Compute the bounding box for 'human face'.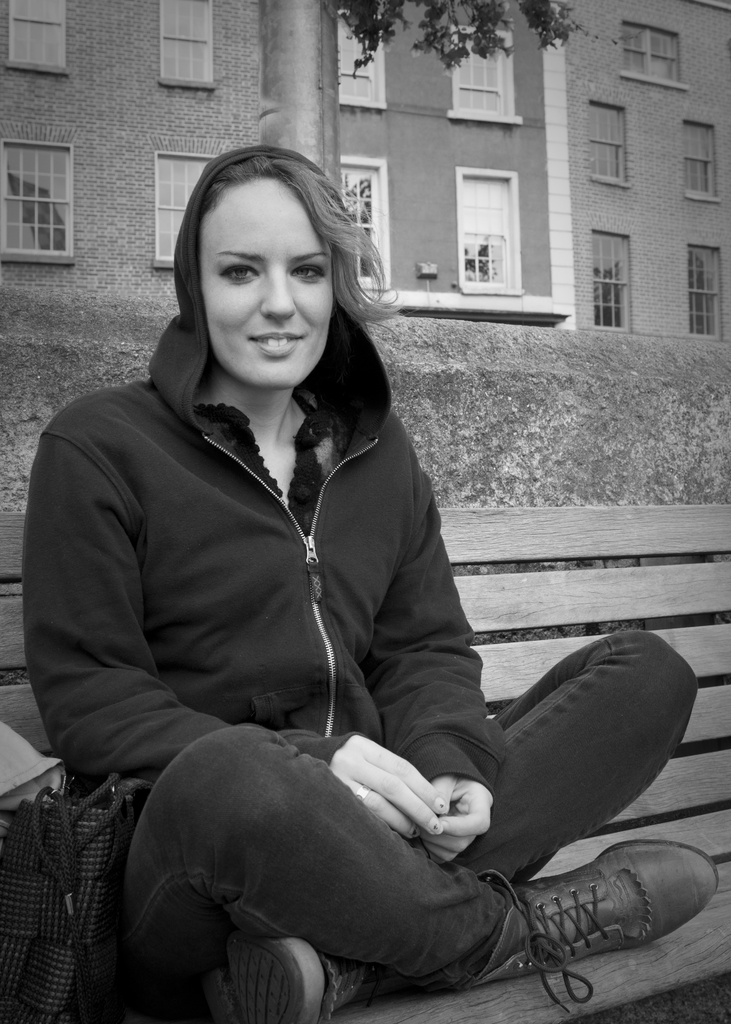
(183, 179, 348, 384).
